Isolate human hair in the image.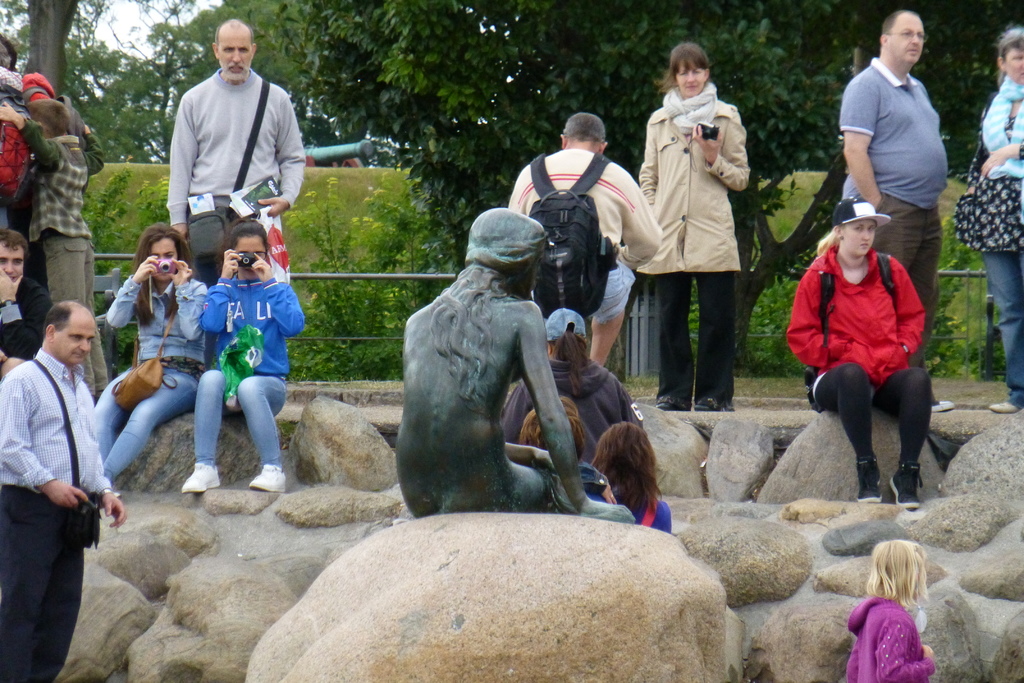
Isolated region: region(881, 8, 920, 40).
